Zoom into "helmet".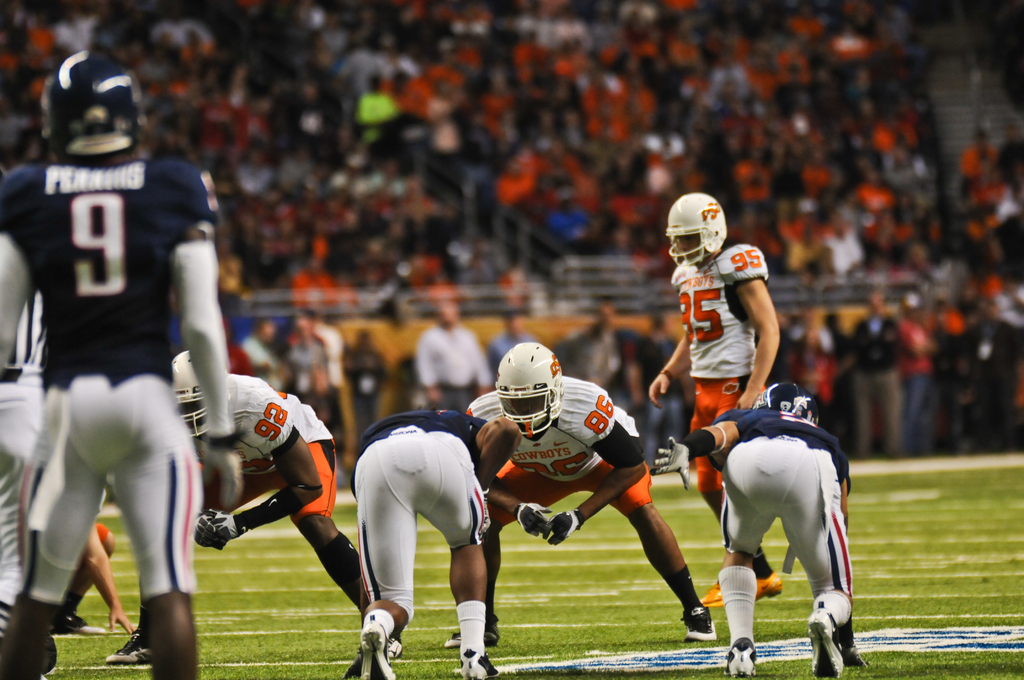
Zoom target: bbox=(35, 49, 149, 152).
